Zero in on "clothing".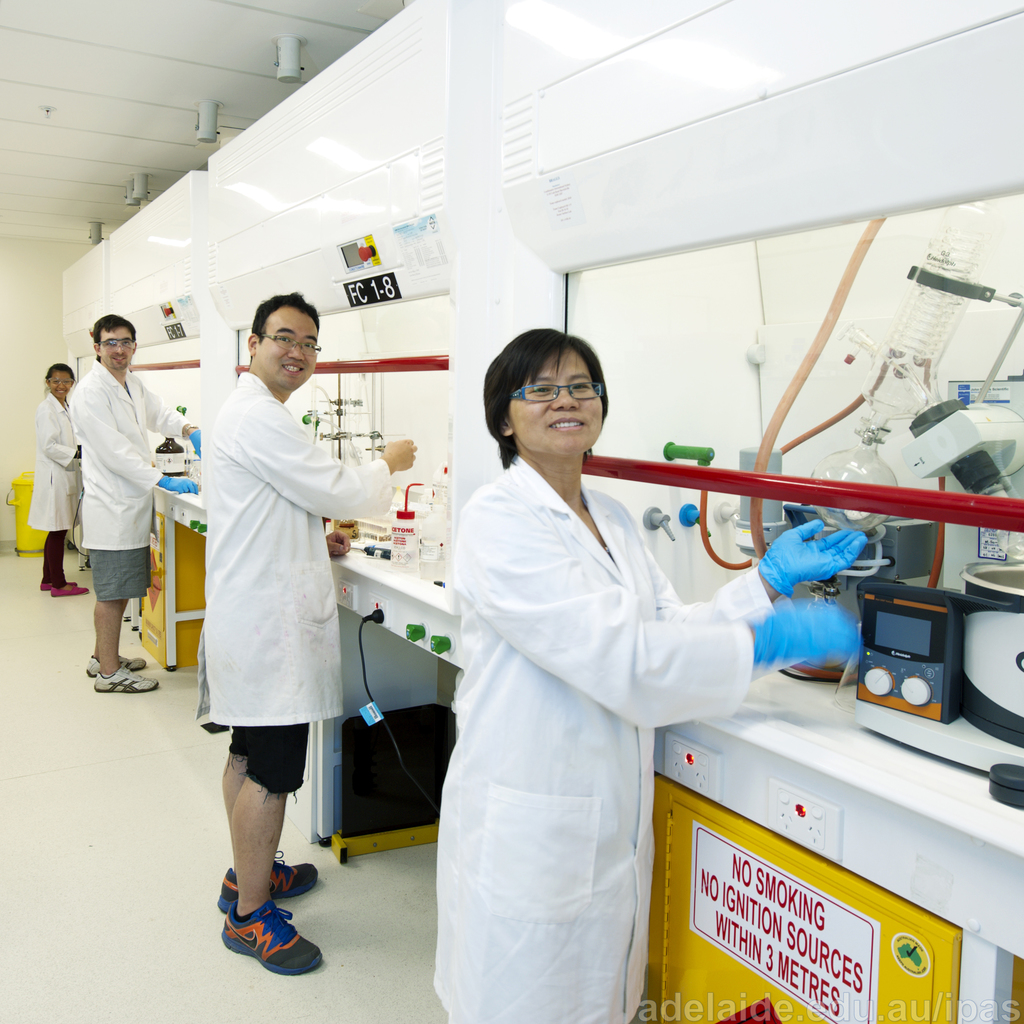
Zeroed in: 193,368,390,795.
